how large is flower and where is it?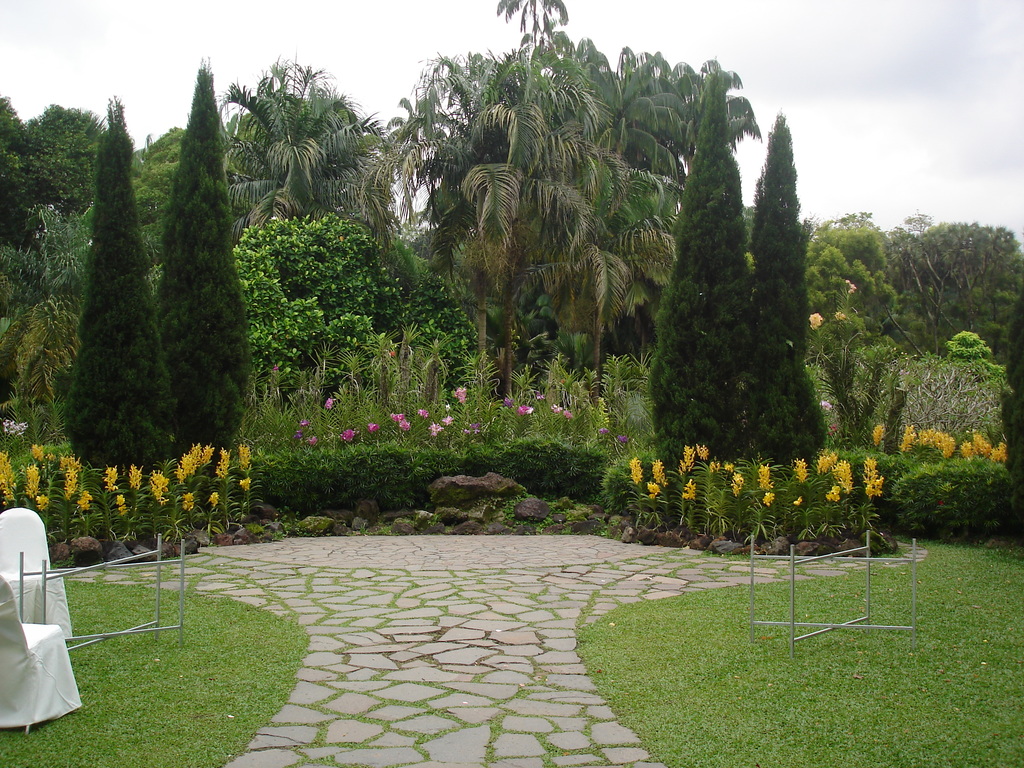
Bounding box: BBox(899, 417, 1015, 457).
